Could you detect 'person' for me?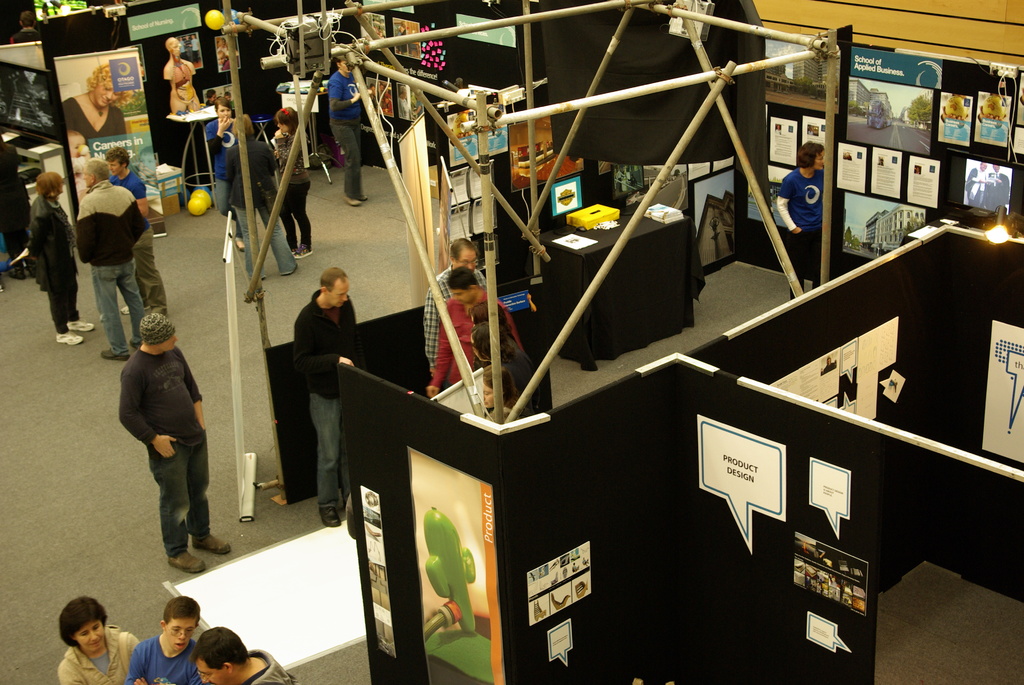
Detection result: (left=201, top=94, right=244, bottom=250).
